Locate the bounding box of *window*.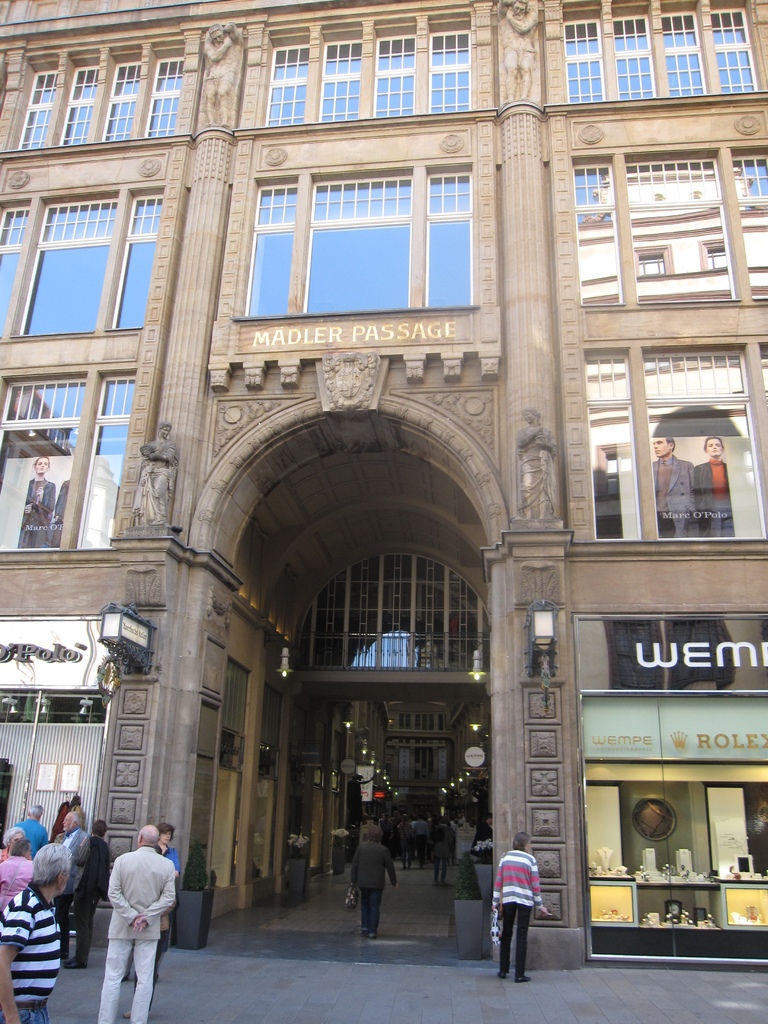
Bounding box: box=[634, 165, 727, 300].
